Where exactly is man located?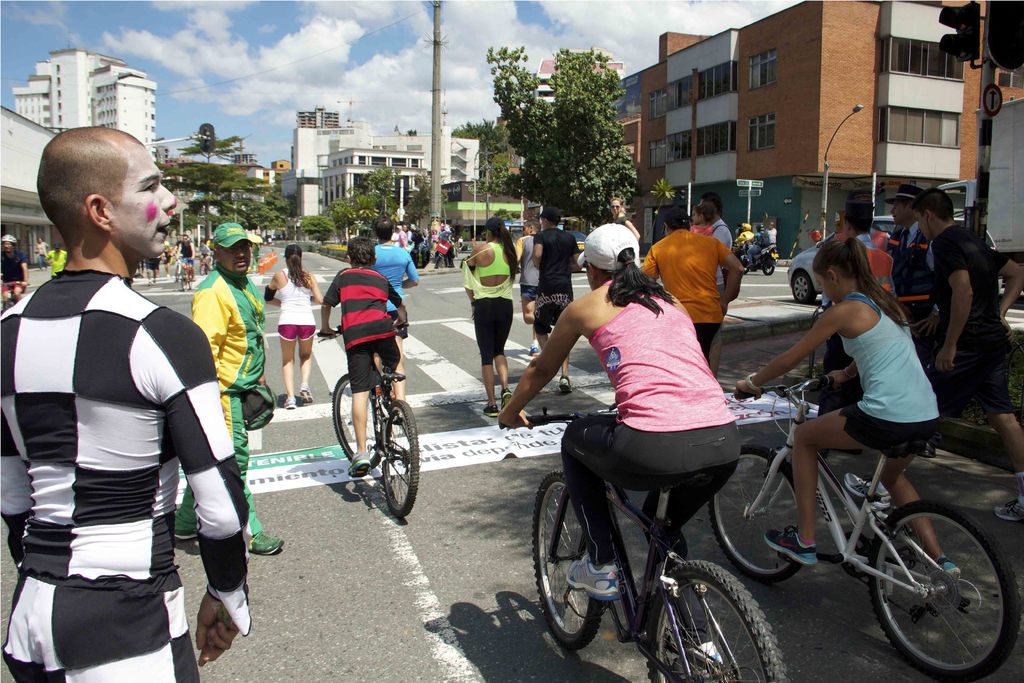
Its bounding box is locate(8, 109, 236, 682).
